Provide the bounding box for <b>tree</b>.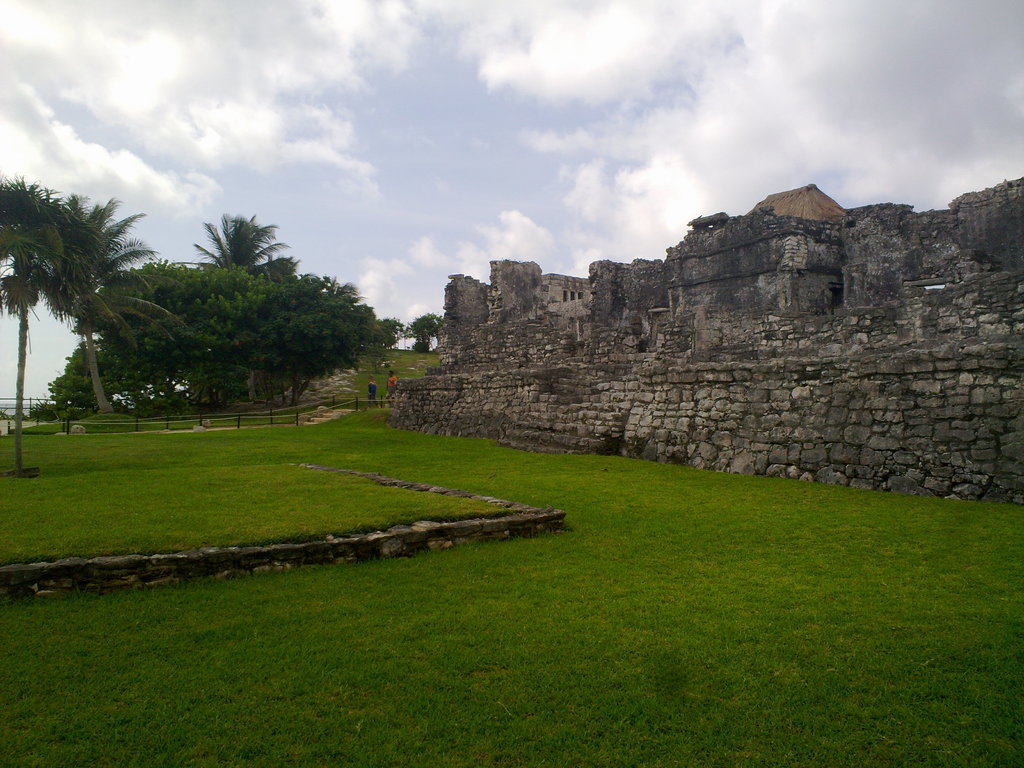
{"x1": 195, "y1": 213, "x2": 296, "y2": 273}.
